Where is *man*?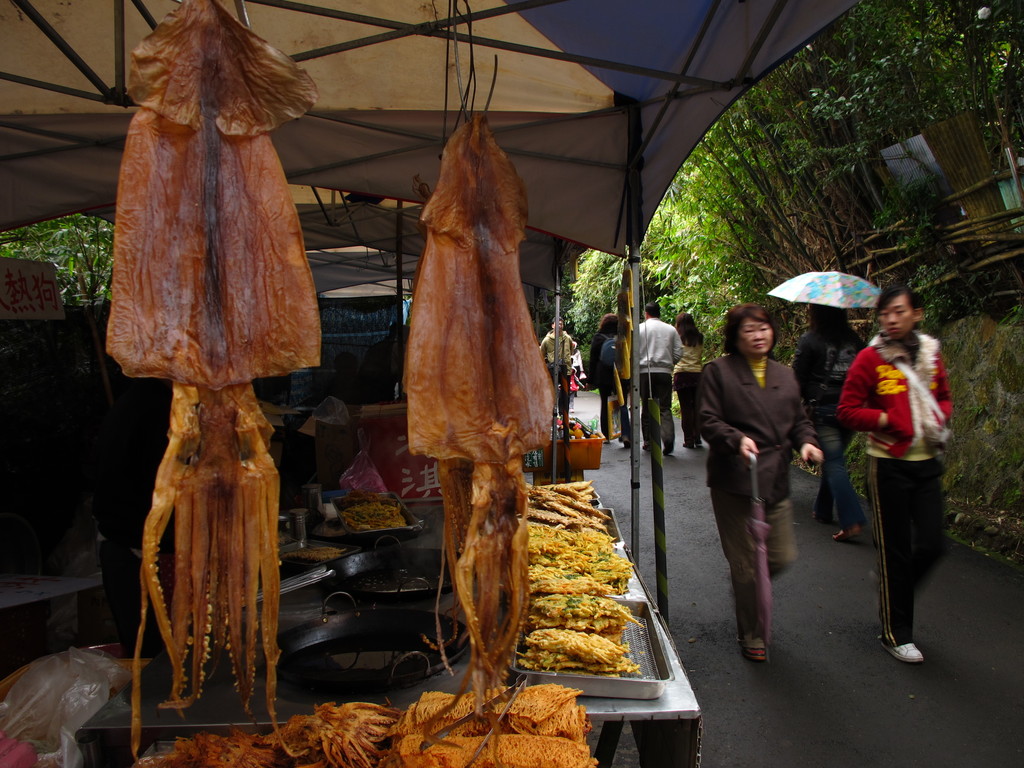
detection(636, 300, 682, 451).
